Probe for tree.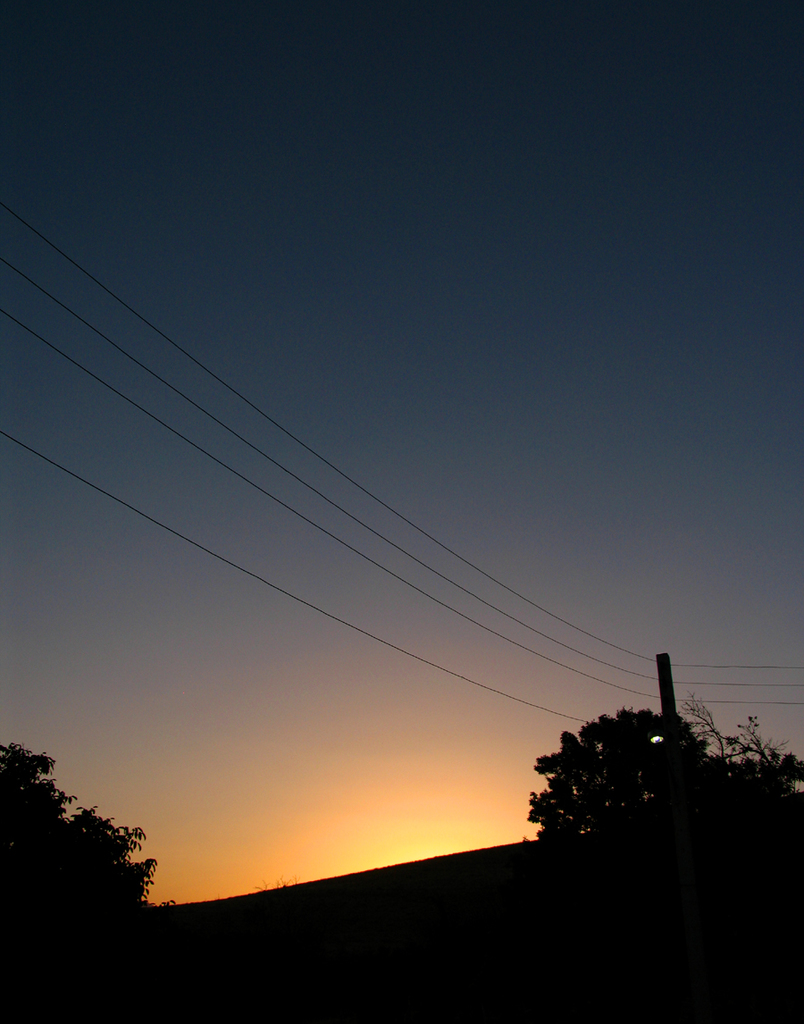
Probe result: BBox(522, 667, 727, 867).
